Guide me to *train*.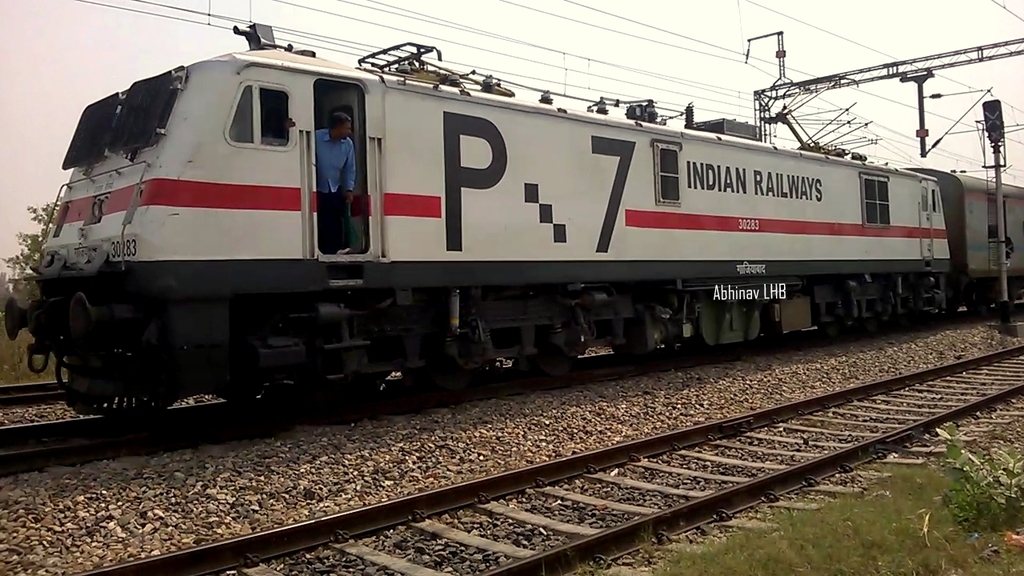
Guidance: 5,40,1023,420.
